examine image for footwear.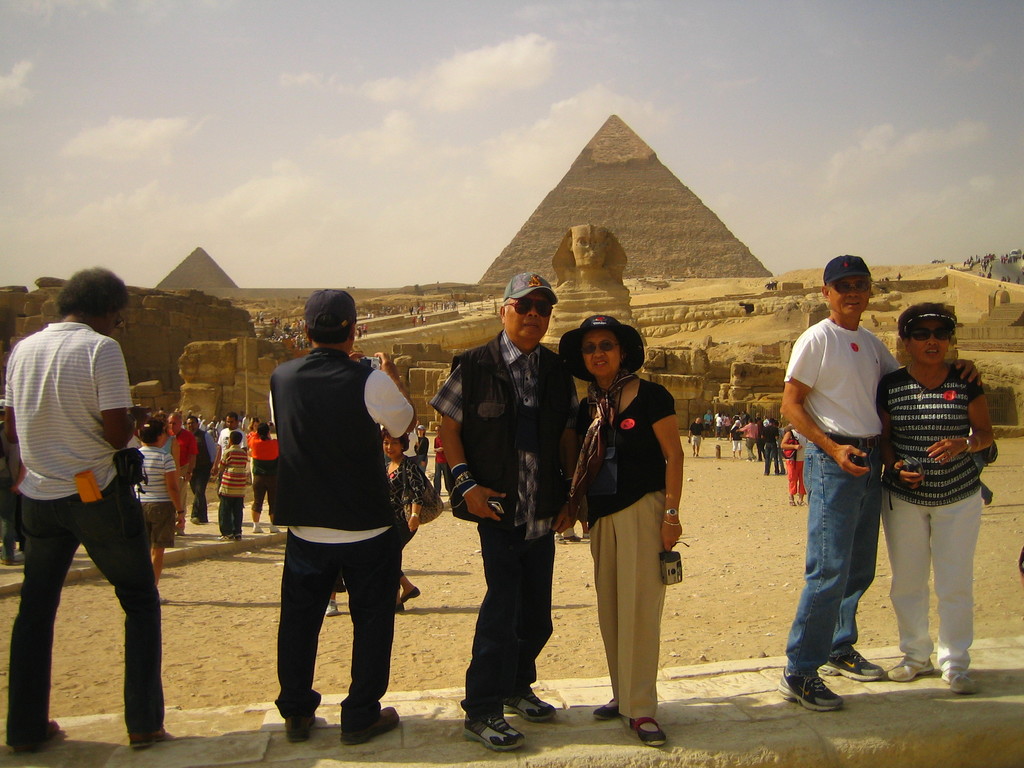
Examination result: 404, 589, 427, 602.
